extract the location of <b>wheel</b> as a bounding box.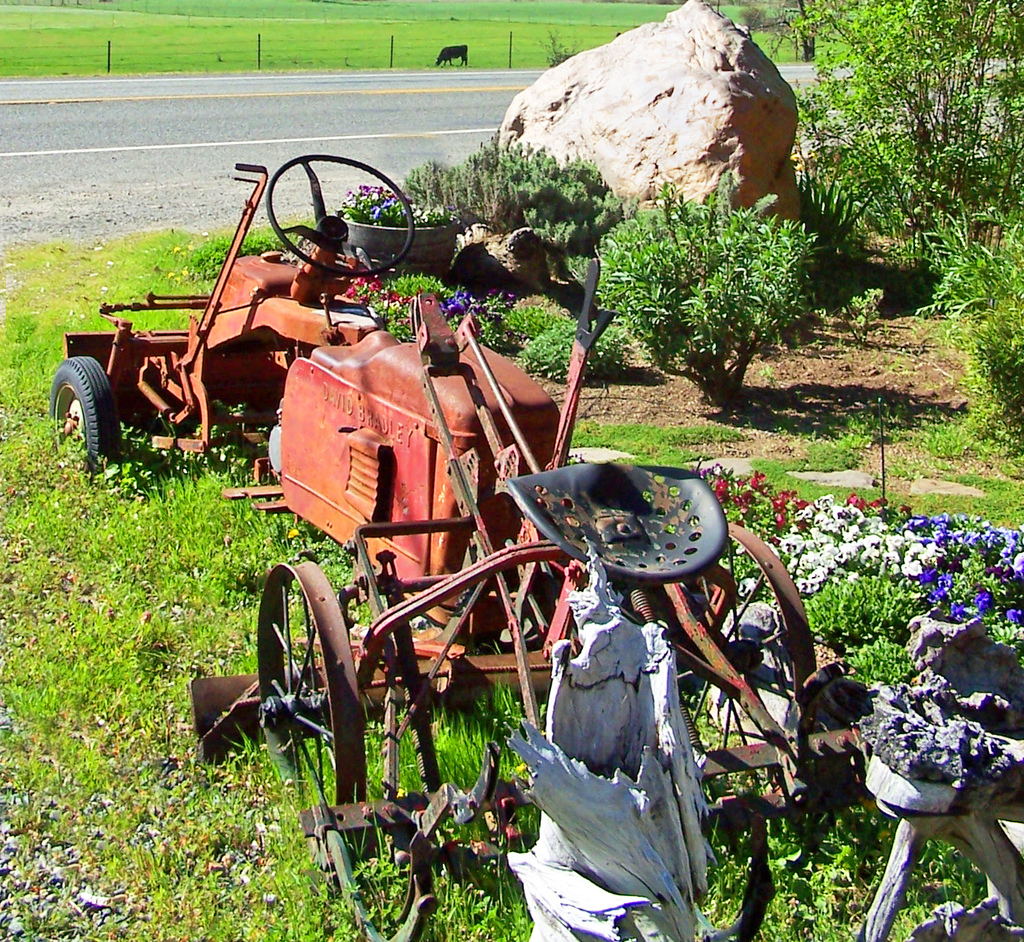
x1=49 y1=352 x2=120 y2=496.
